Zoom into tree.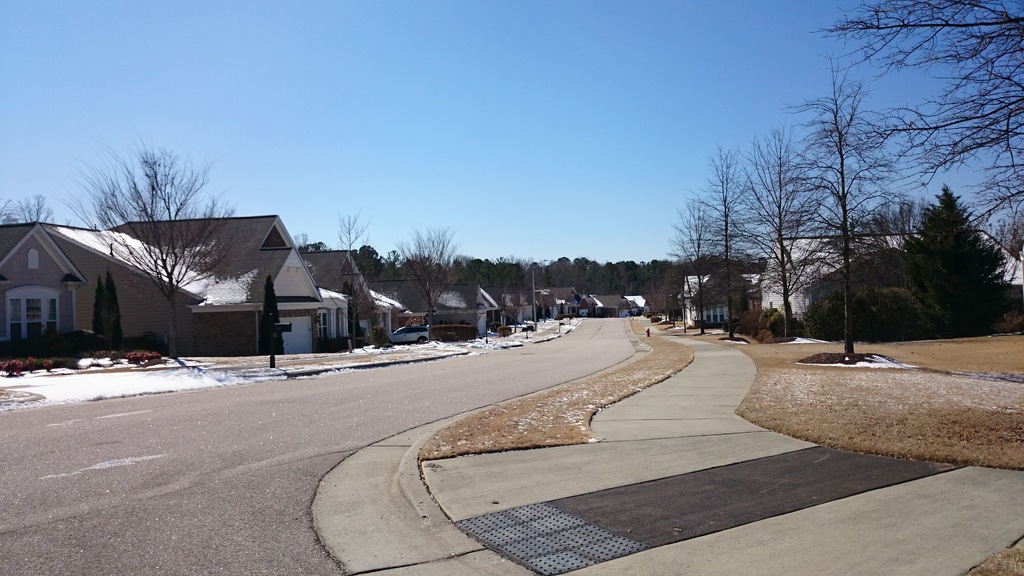
Zoom target: <region>568, 251, 595, 287</region>.
